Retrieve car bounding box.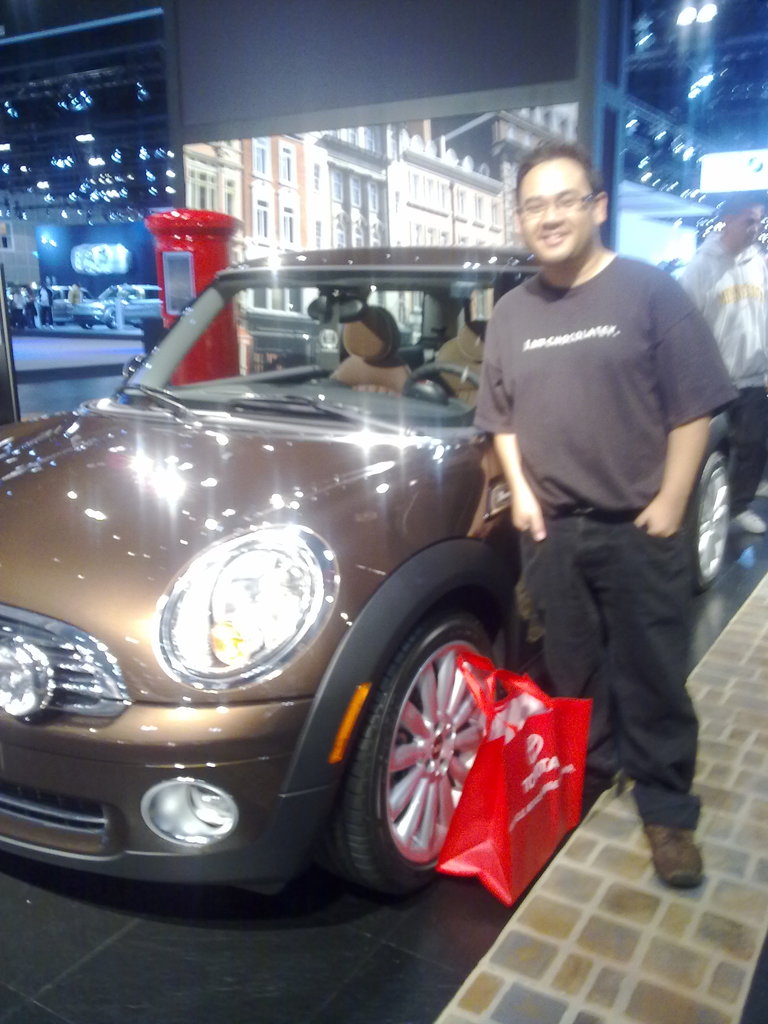
Bounding box: 47:283:88:325.
